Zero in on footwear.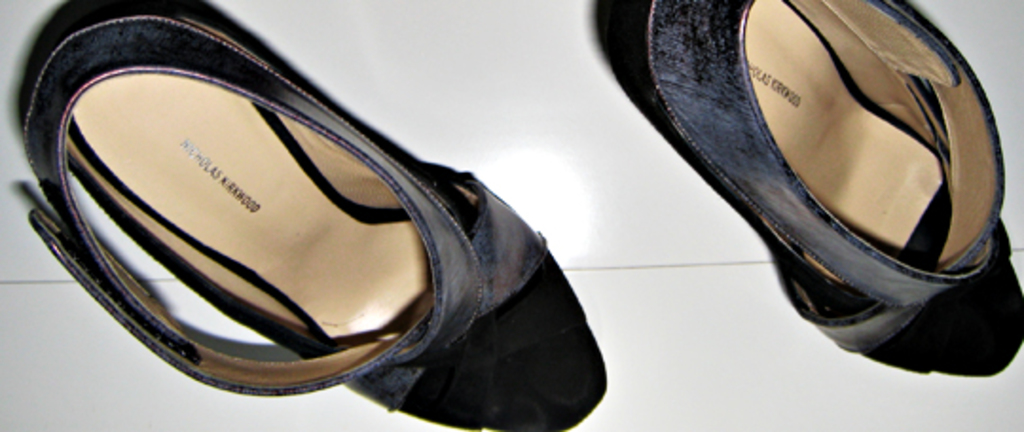
Zeroed in: region(586, 0, 1022, 379).
